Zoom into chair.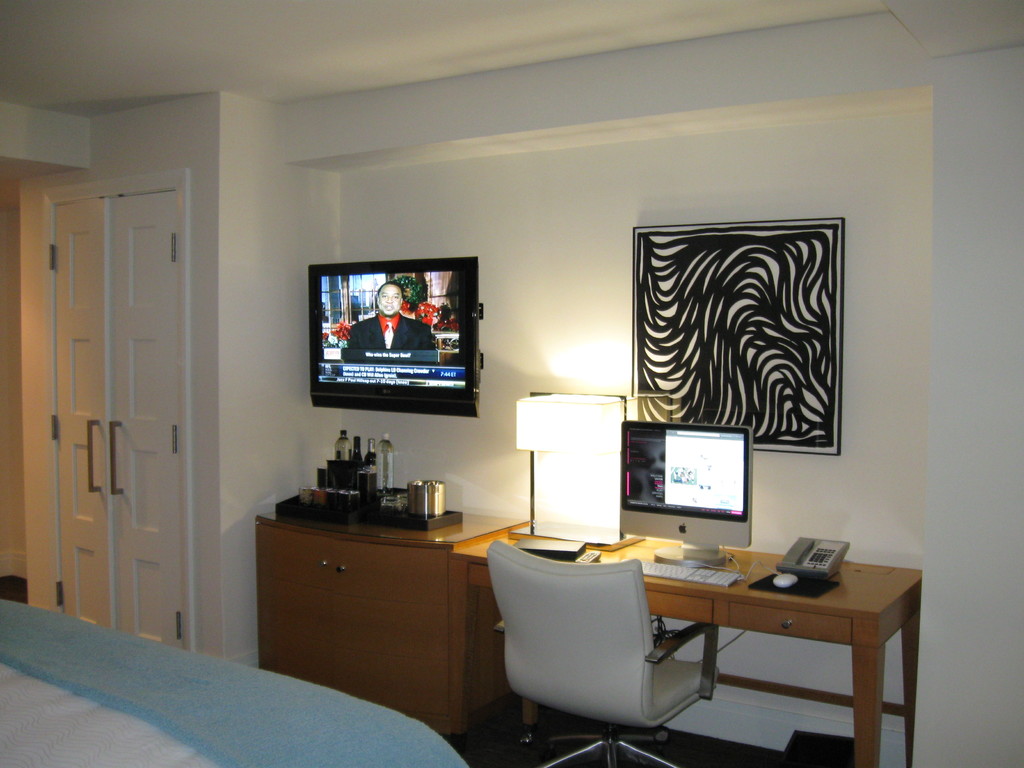
Zoom target: pyautogui.locateOnScreen(495, 542, 696, 755).
